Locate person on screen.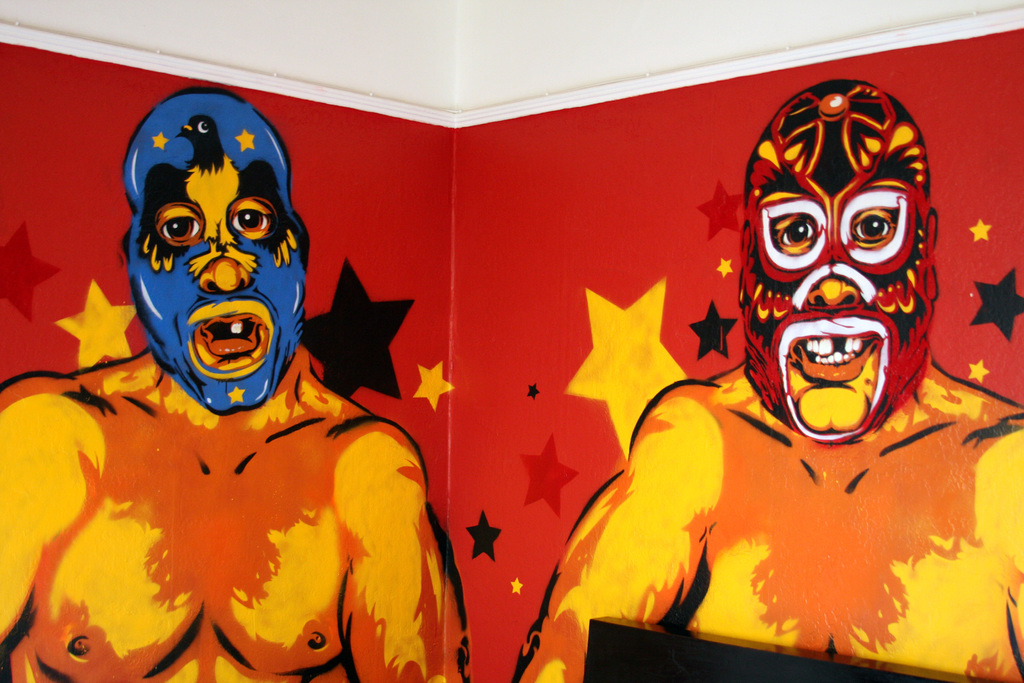
On screen at locate(527, 123, 955, 659).
